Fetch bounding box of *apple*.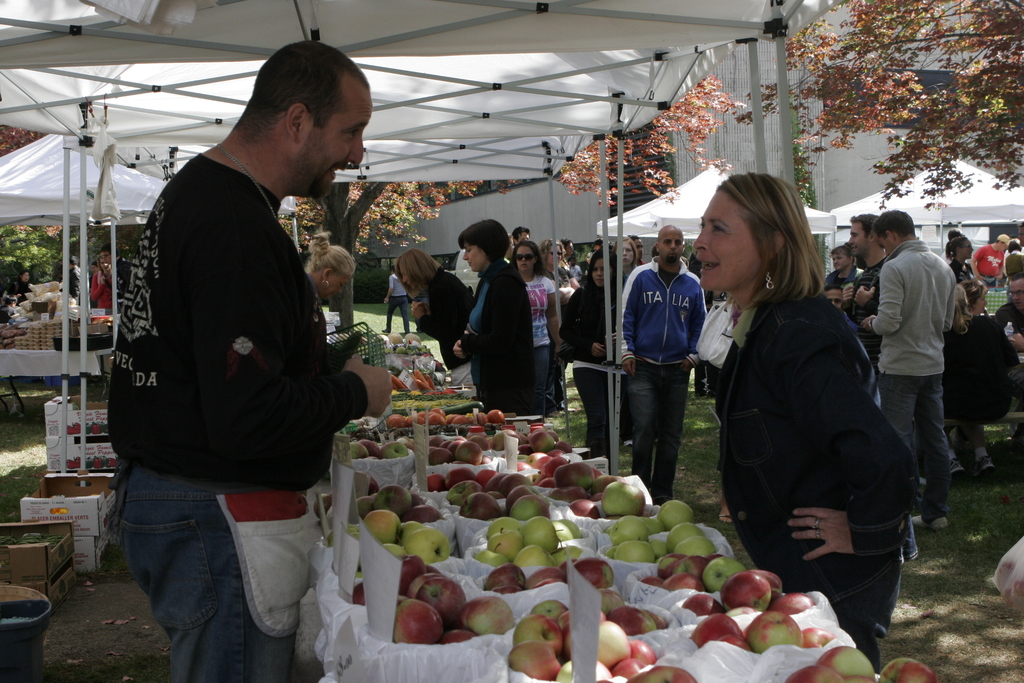
Bbox: (x1=815, y1=646, x2=879, y2=679).
